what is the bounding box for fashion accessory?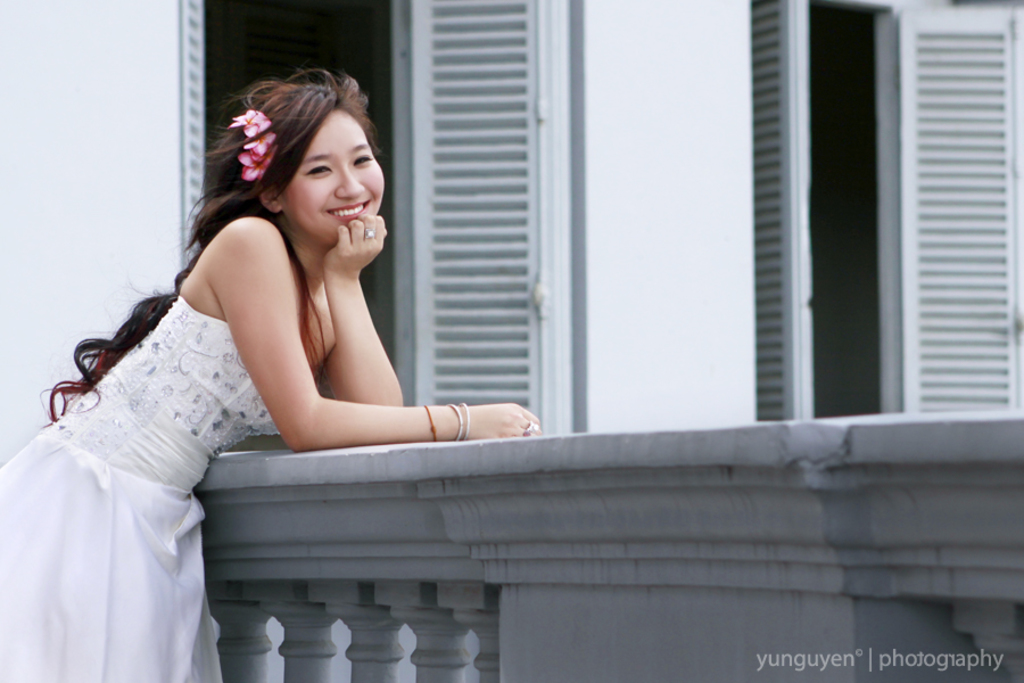
460,401,473,436.
